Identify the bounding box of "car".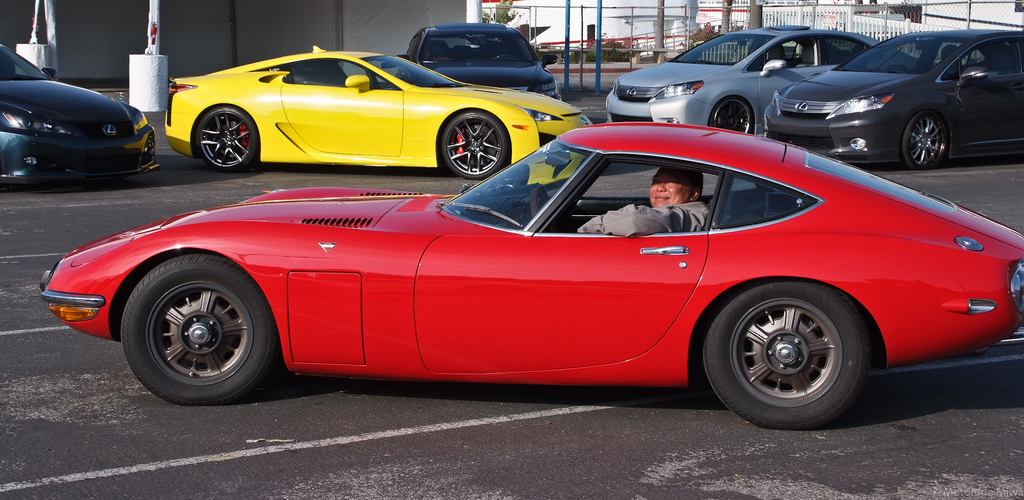
region(762, 20, 1023, 170).
